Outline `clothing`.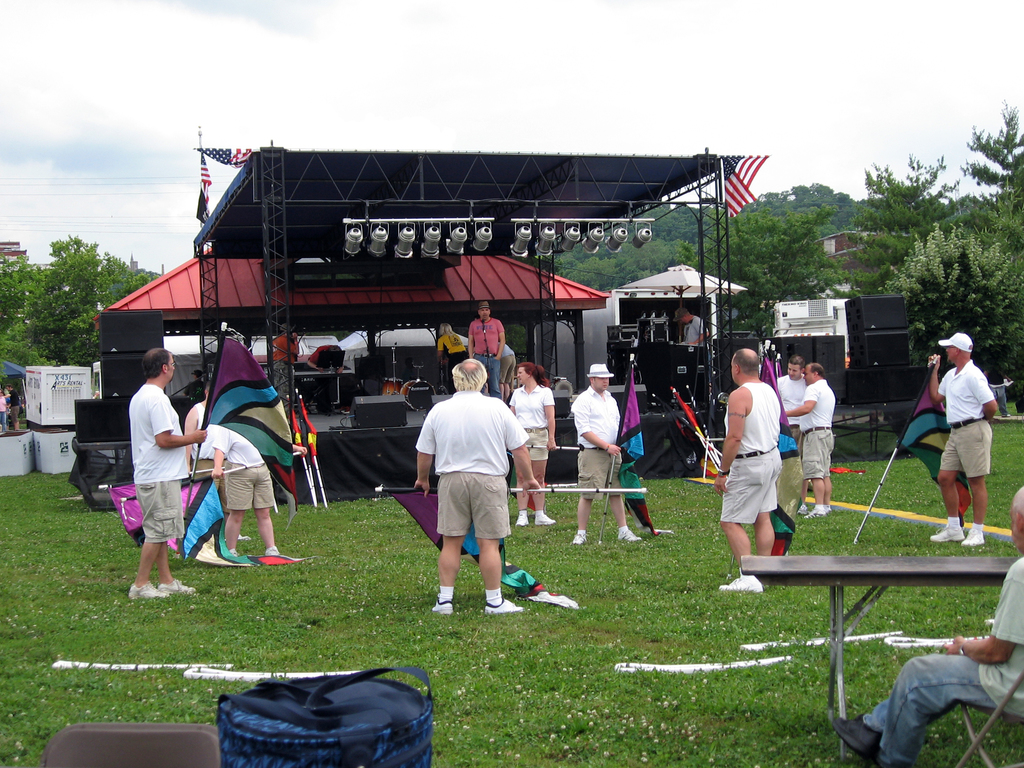
Outline: [940,362,994,478].
